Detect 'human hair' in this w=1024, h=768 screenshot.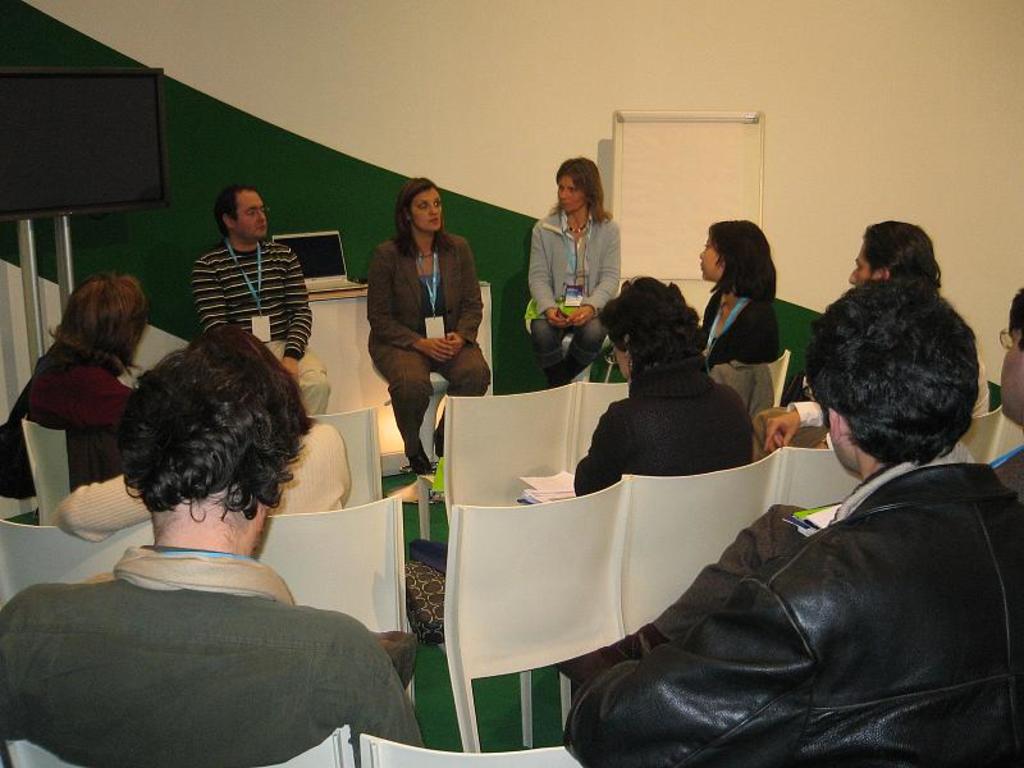
Detection: region(707, 215, 777, 307).
